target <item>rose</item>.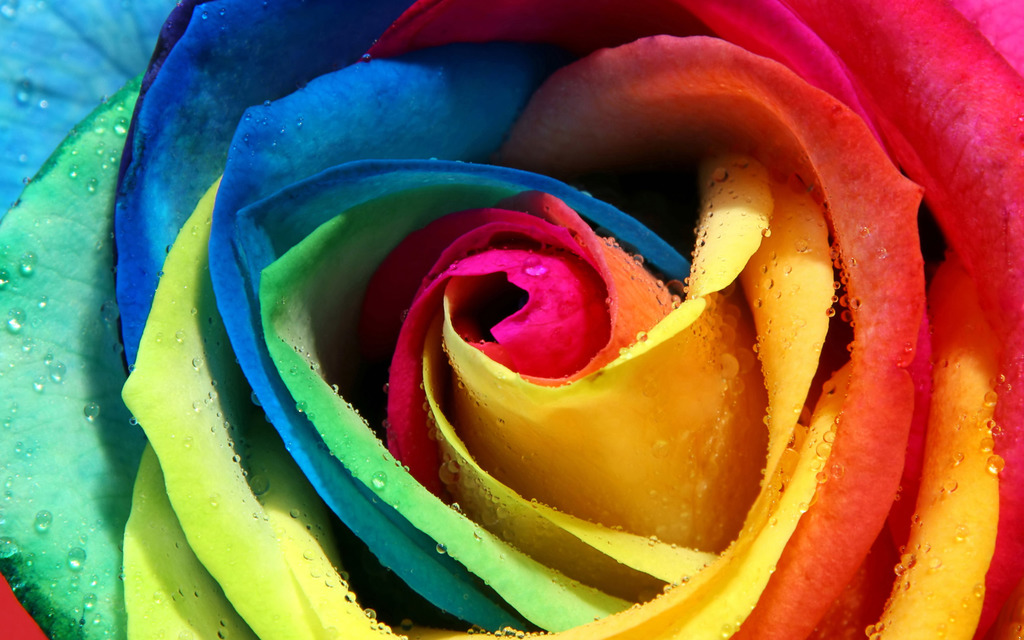
Target region: (0, 0, 1023, 639).
